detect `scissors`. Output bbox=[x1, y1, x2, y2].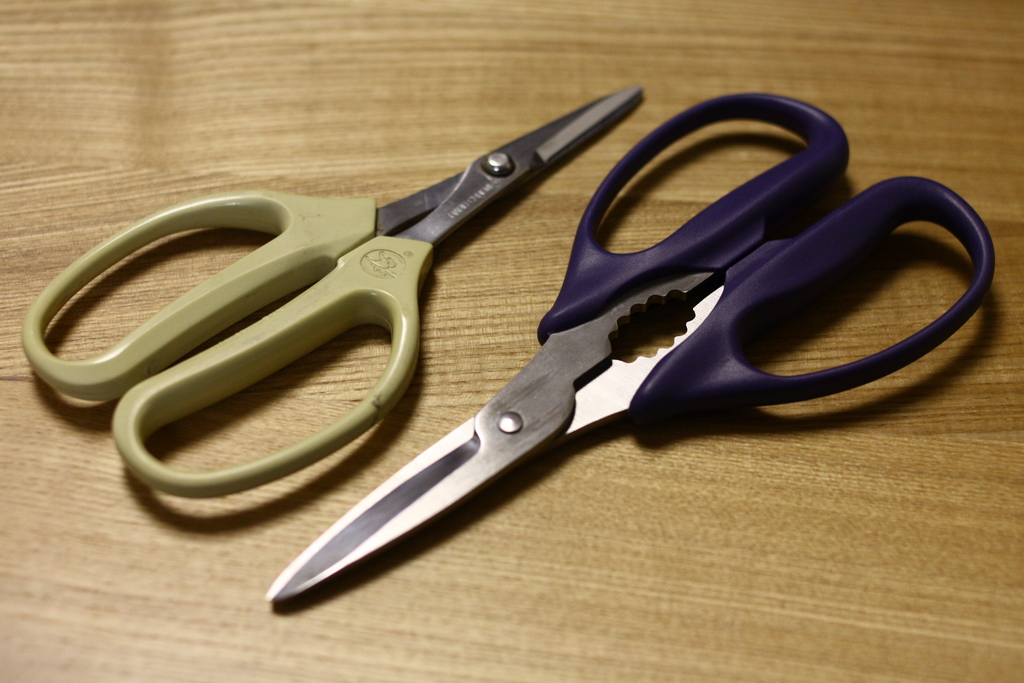
bbox=[268, 92, 998, 607].
